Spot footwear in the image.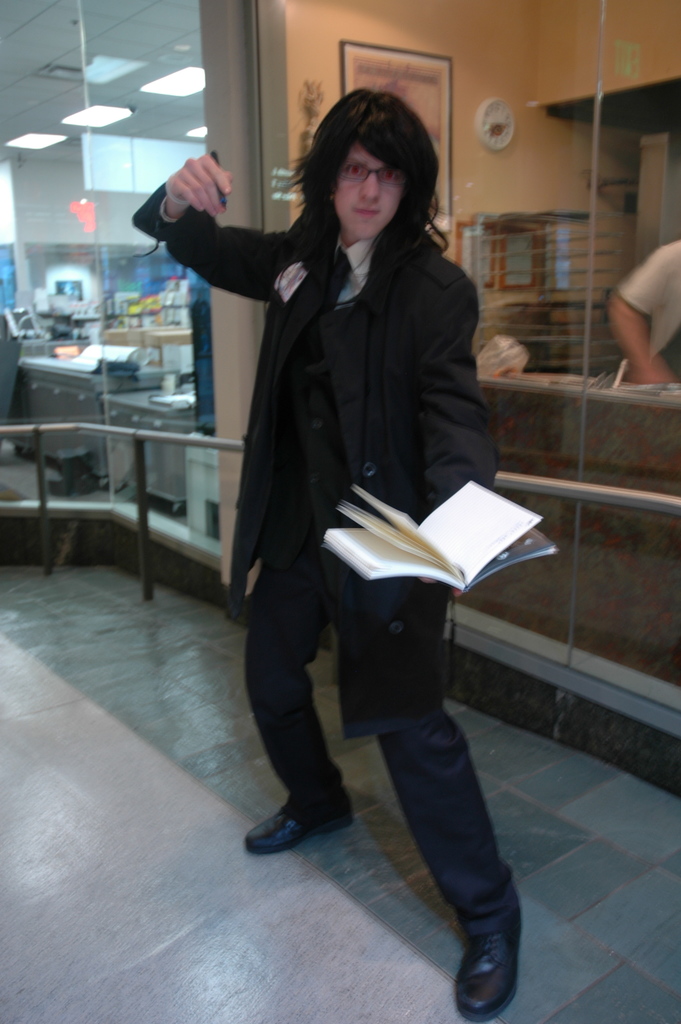
footwear found at {"x1": 242, "y1": 800, "x2": 359, "y2": 856}.
